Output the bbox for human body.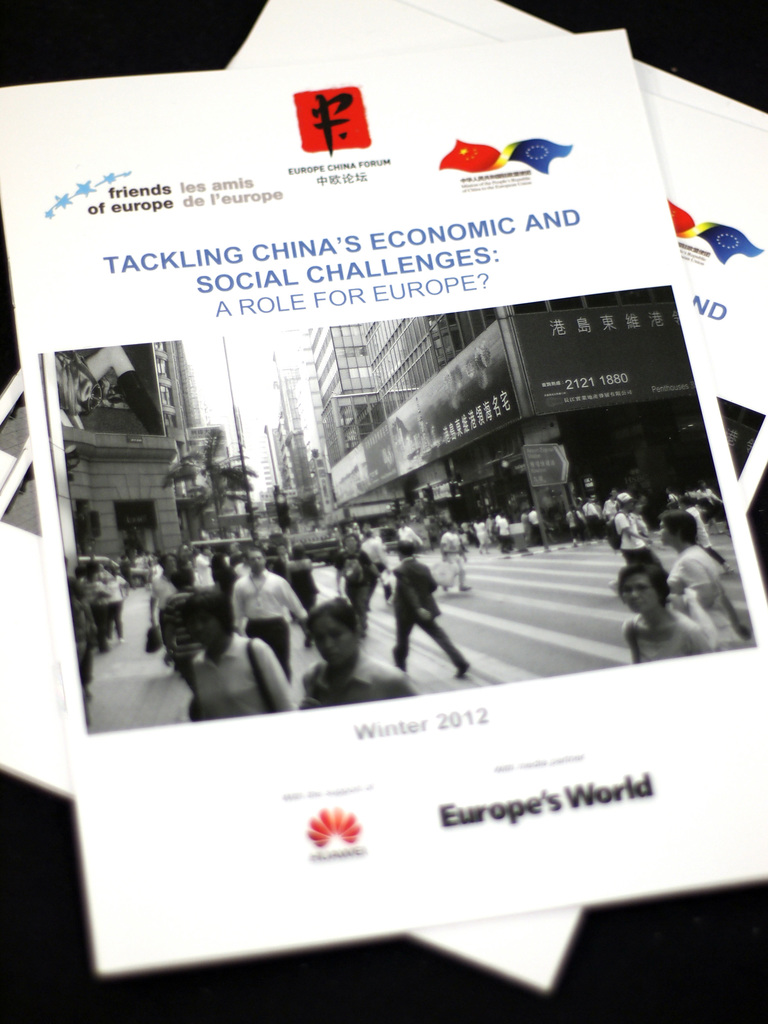
left=191, top=555, right=212, bottom=590.
